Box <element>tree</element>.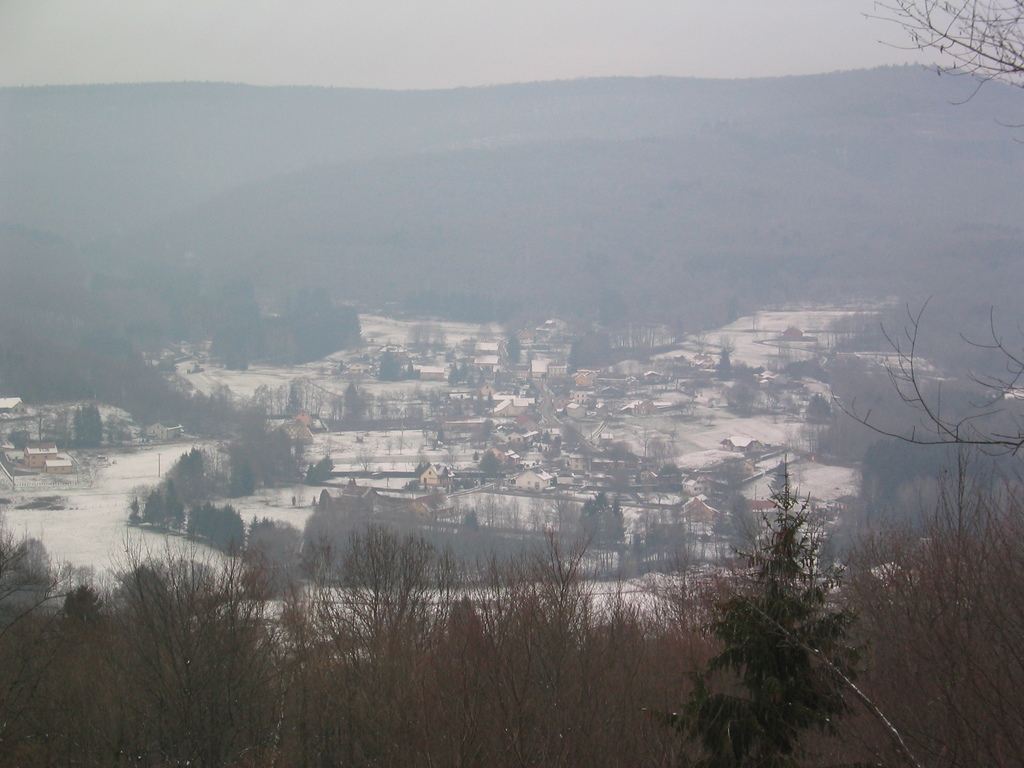
box=[657, 464, 678, 488].
